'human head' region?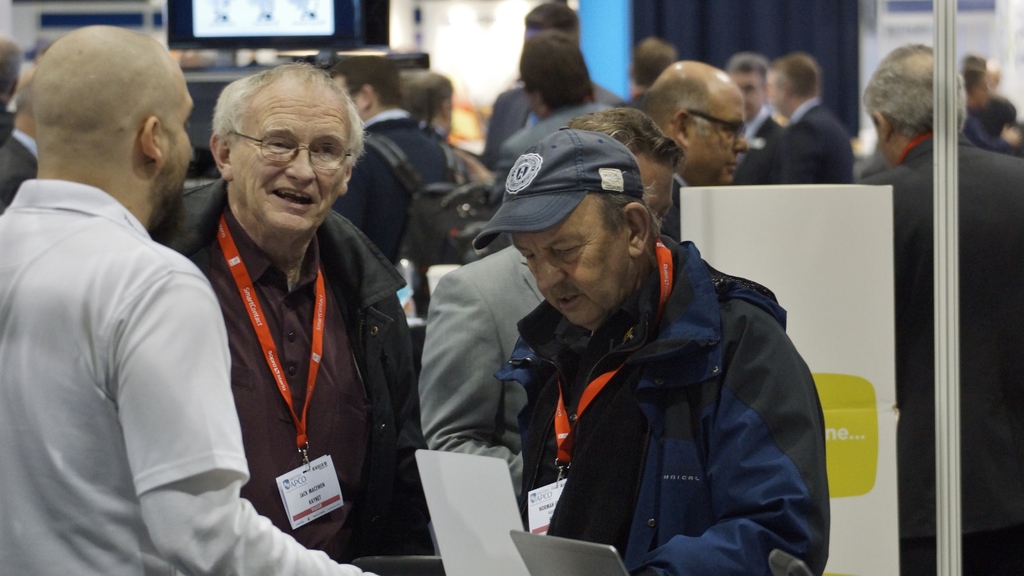
BBox(327, 54, 404, 122)
